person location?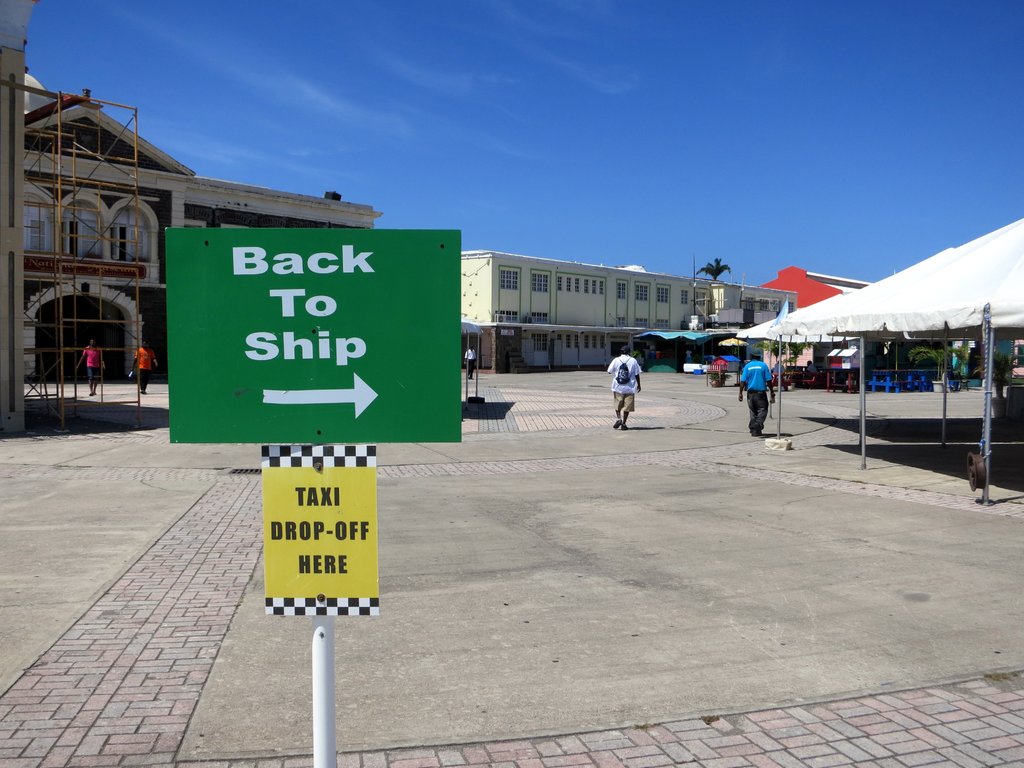
<box>739,349,773,444</box>
